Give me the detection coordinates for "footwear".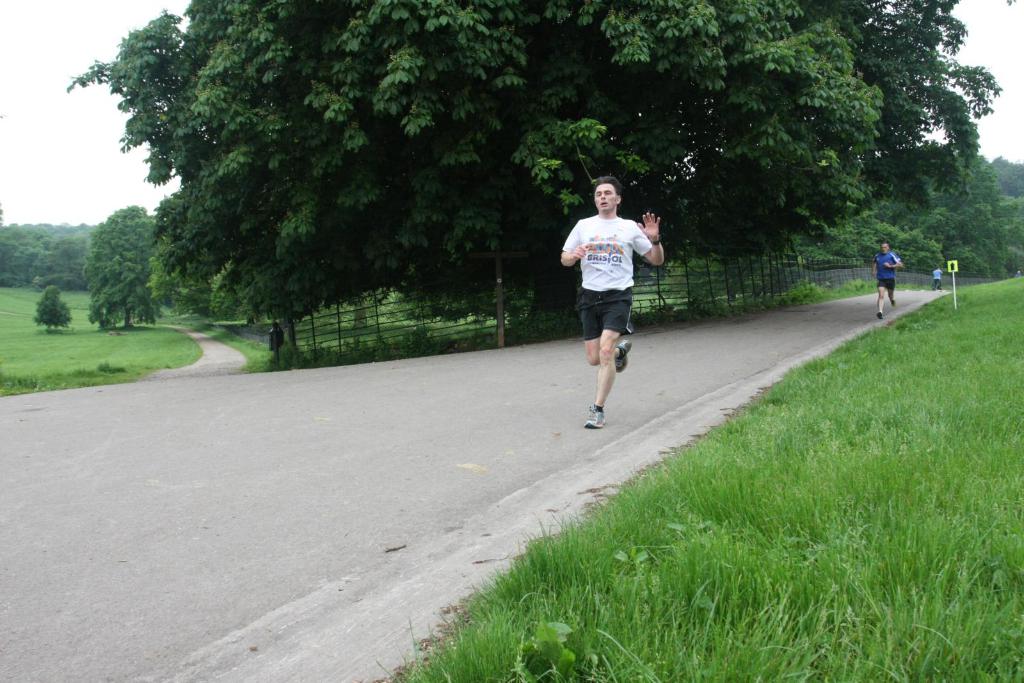
x1=579 y1=401 x2=610 y2=435.
